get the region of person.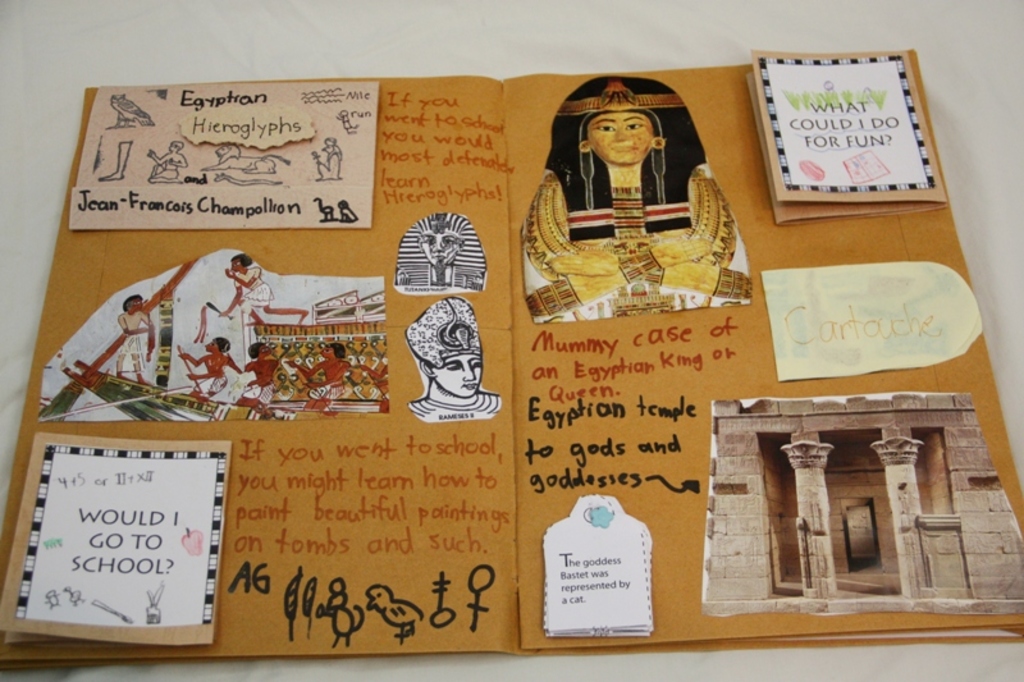
Rect(398, 211, 485, 288).
